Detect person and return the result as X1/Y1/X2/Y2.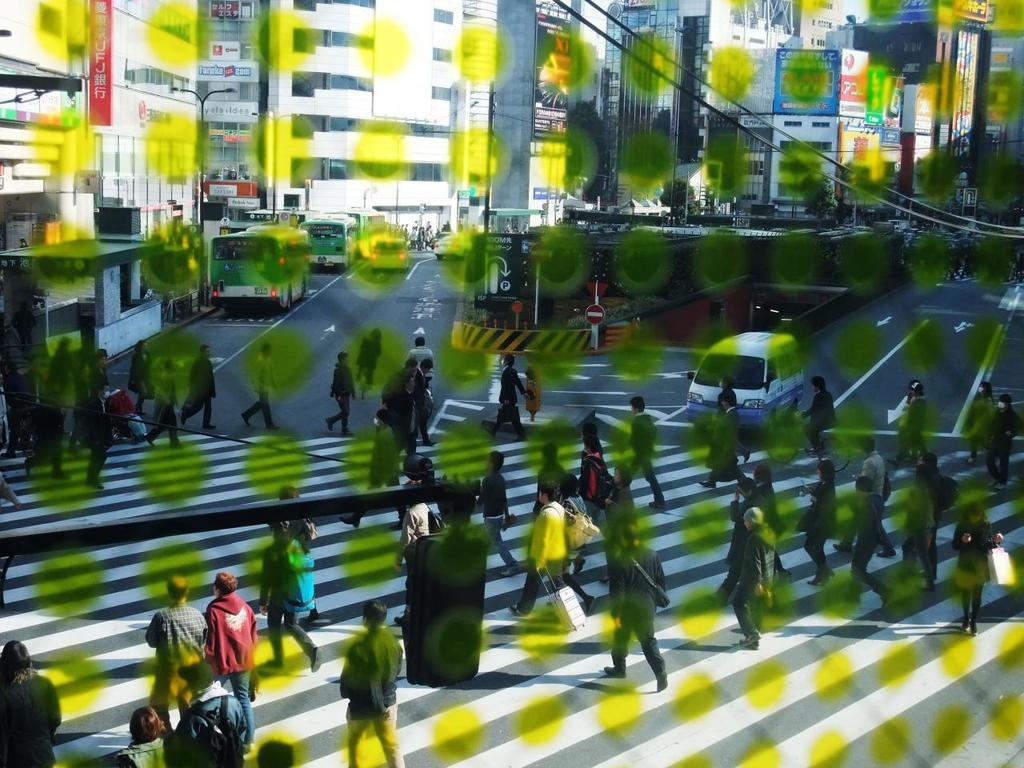
949/500/1005/642.
